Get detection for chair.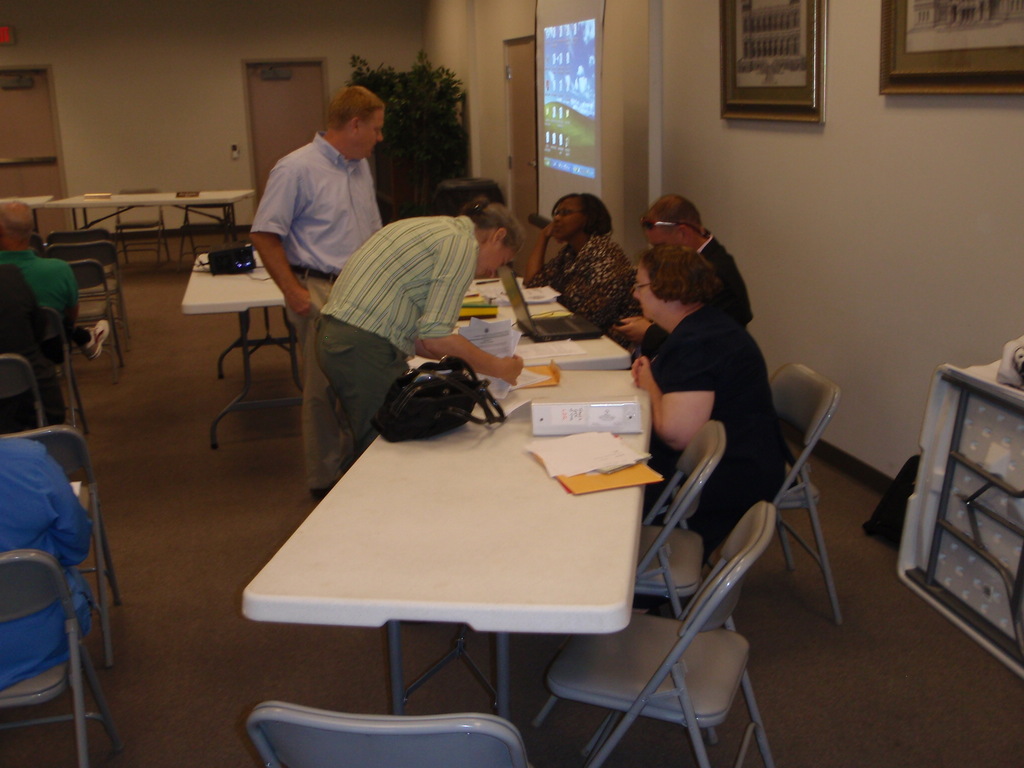
Detection: {"left": 0, "top": 550, "right": 129, "bottom": 767}.
